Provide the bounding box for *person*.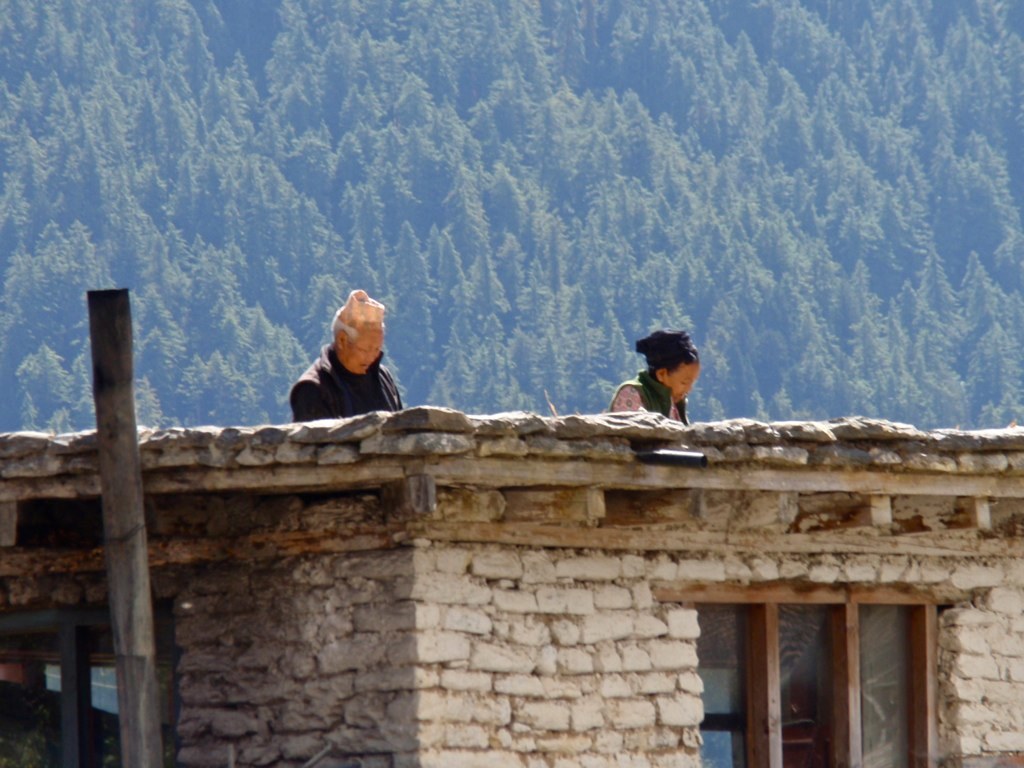
detection(611, 330, 703, 424).
